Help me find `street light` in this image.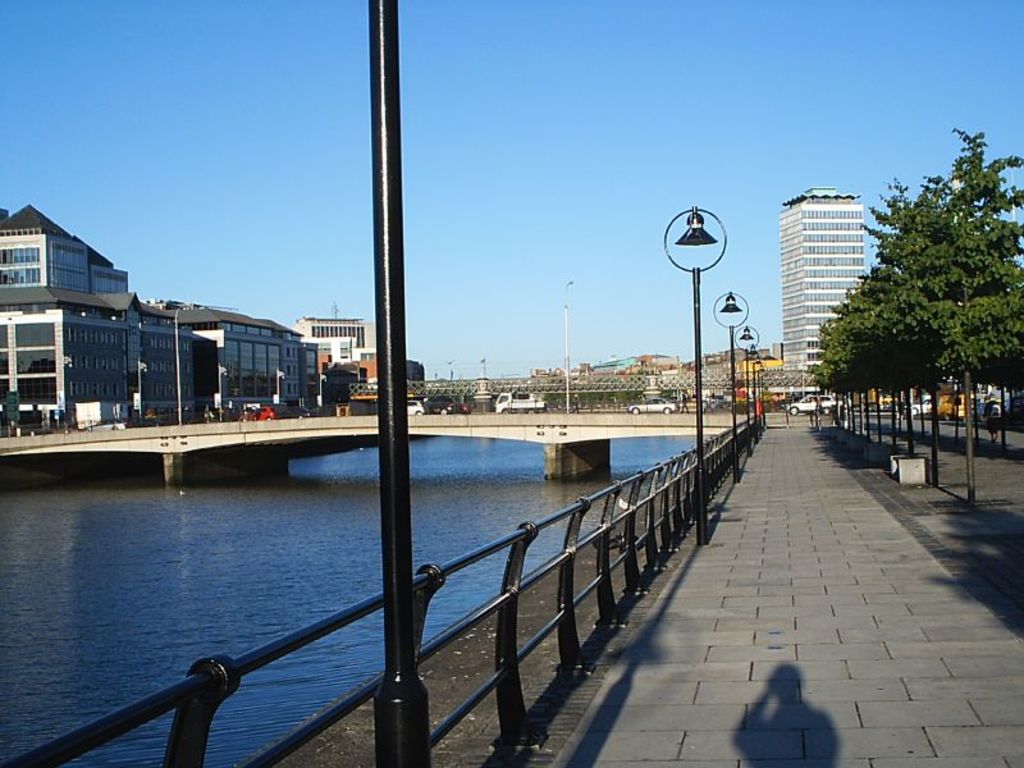
Found it: 732:317:758:447.
